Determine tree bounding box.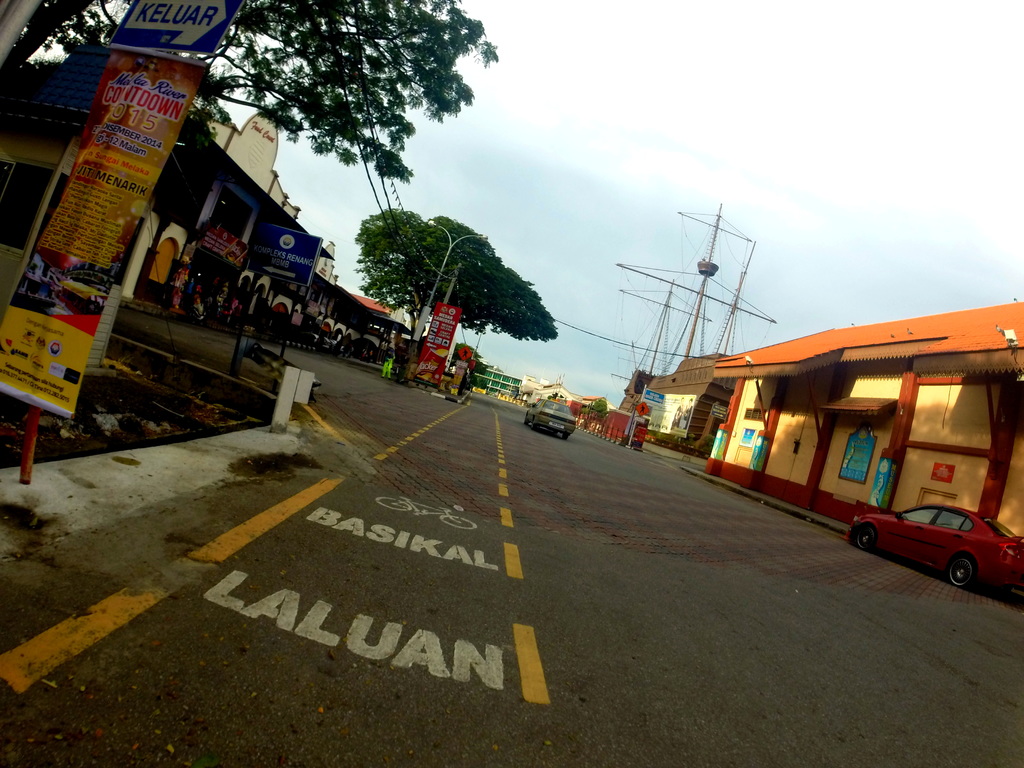
Determined: (0, 0, 502, 176).
